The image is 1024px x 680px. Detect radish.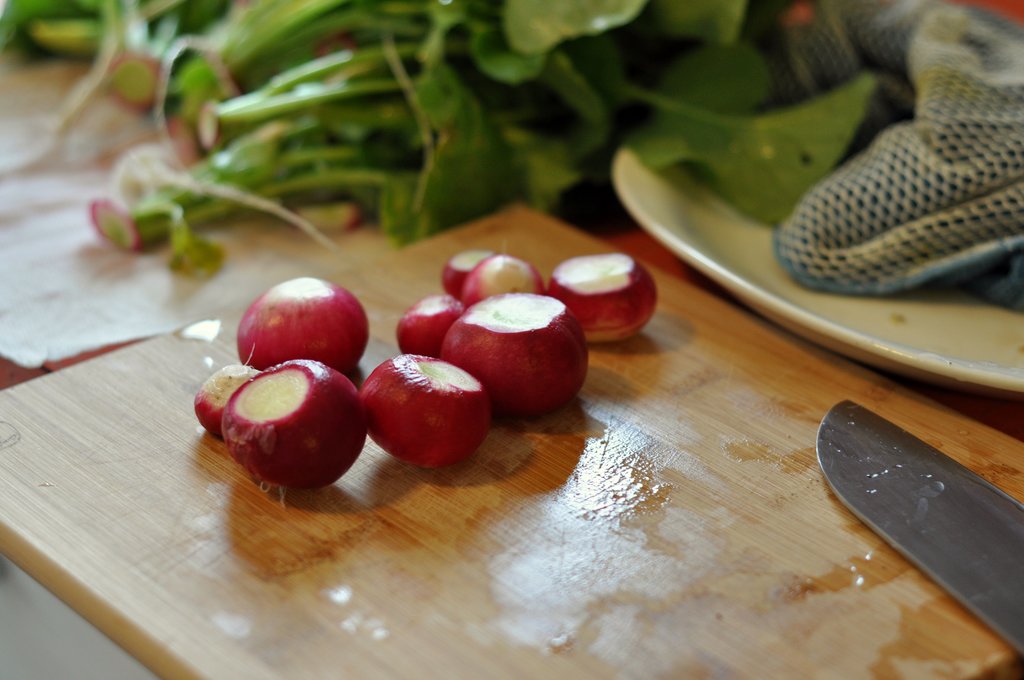
Detection: bbox(235, 277, 372, 371).
